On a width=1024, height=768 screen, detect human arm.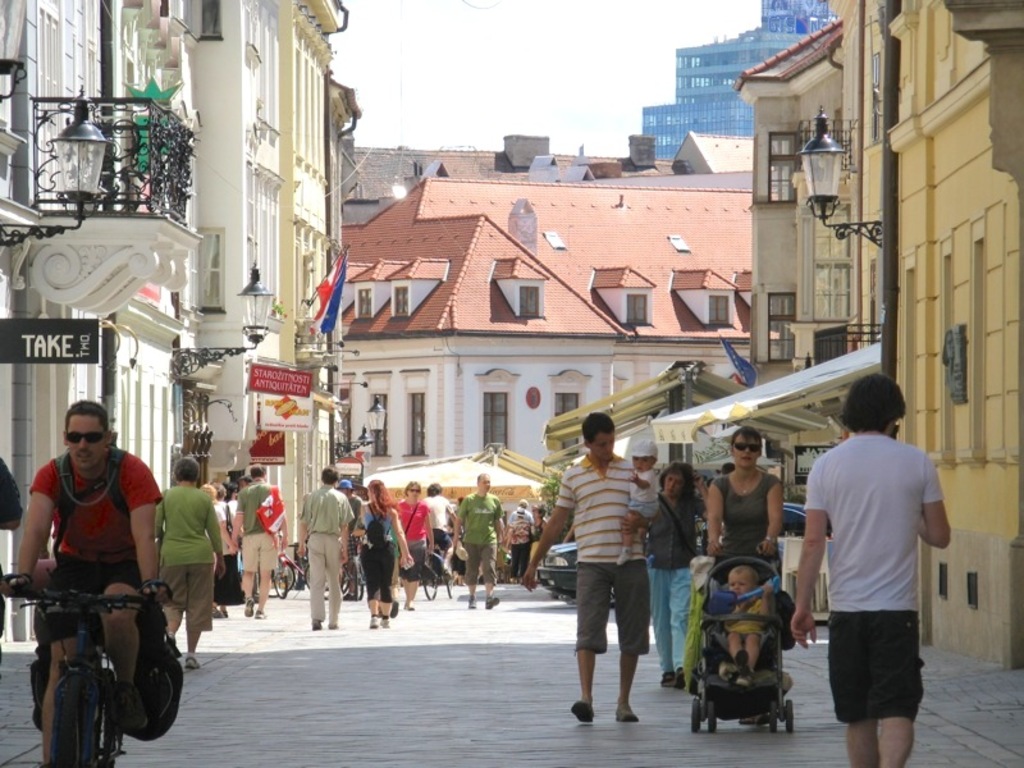
[296, 503, 310, 561].
